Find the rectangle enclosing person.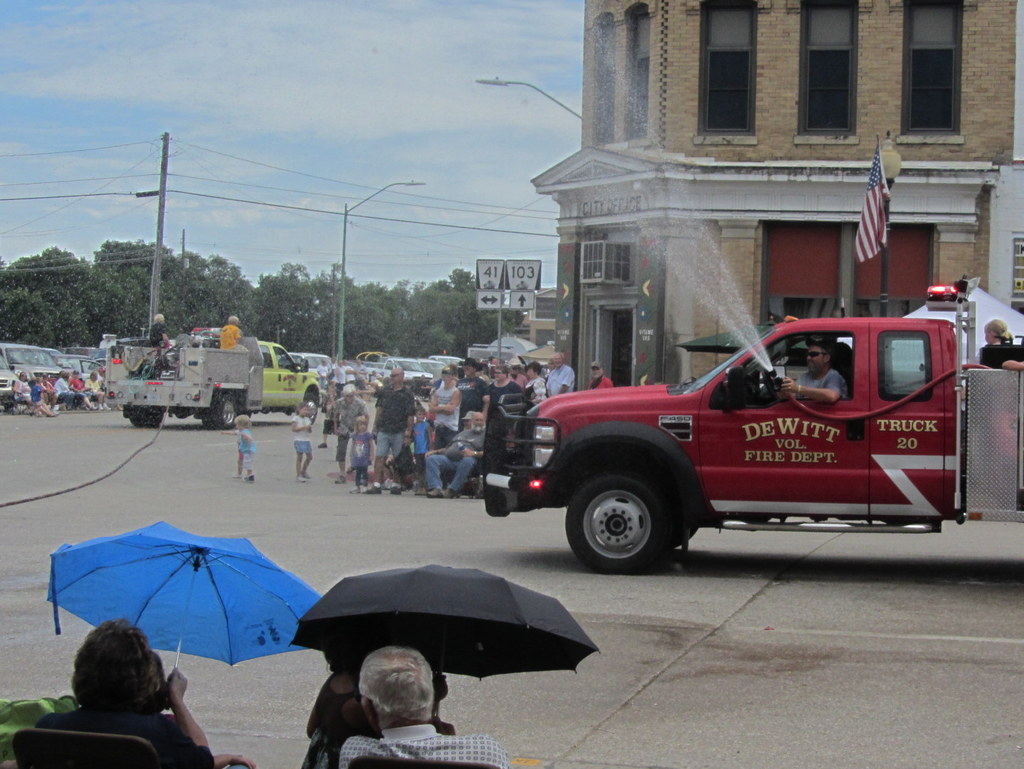
(422,402,484,501).
